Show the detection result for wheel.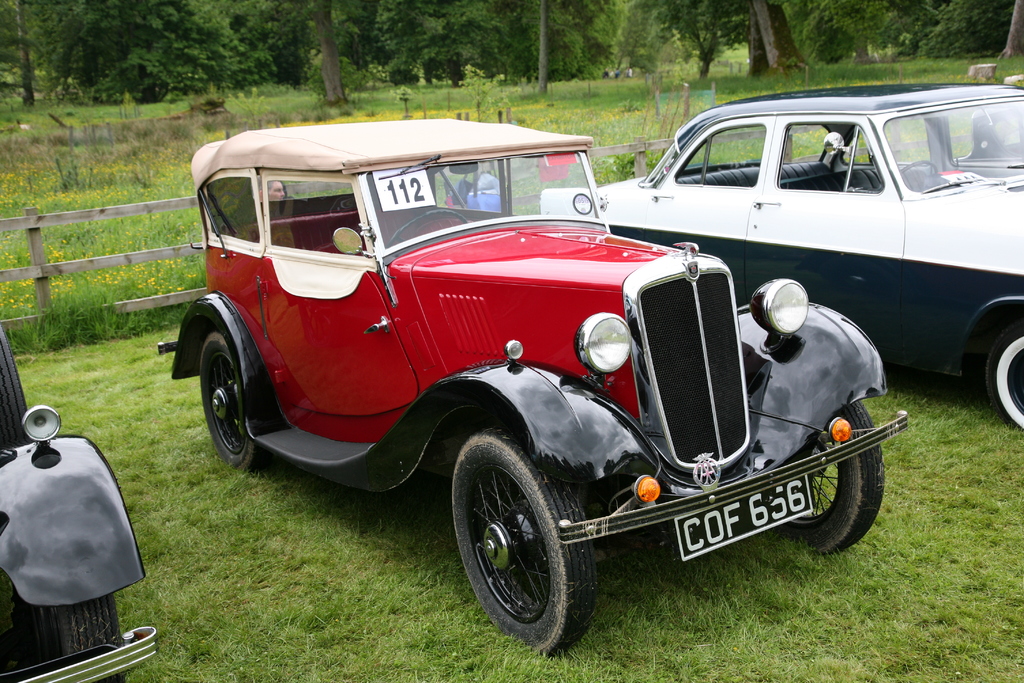
detection(447, 426, 602, 659).
